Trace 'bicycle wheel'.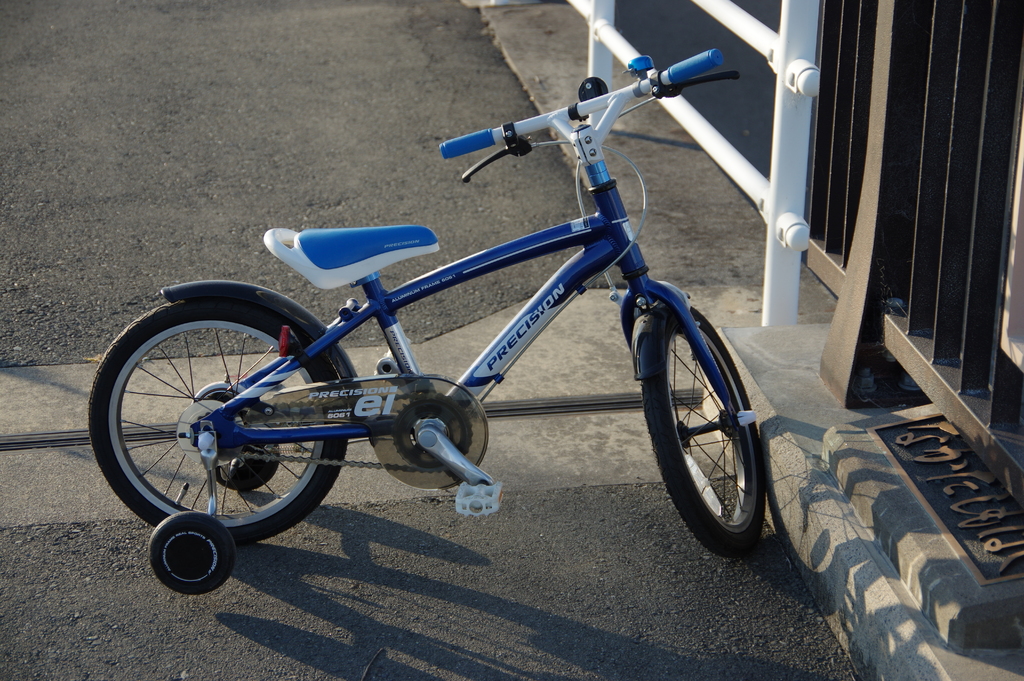
Traced to (left=96, top=281, right=341, bottom=584).
